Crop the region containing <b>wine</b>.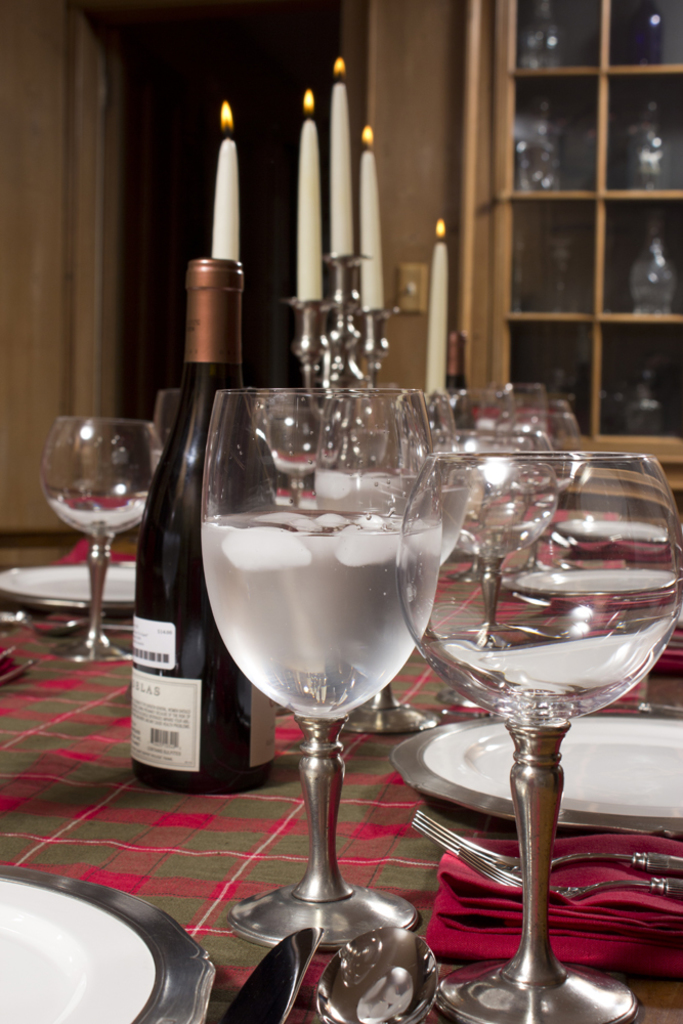
Crop region: <region>128, 255, 273, 791</region>.
